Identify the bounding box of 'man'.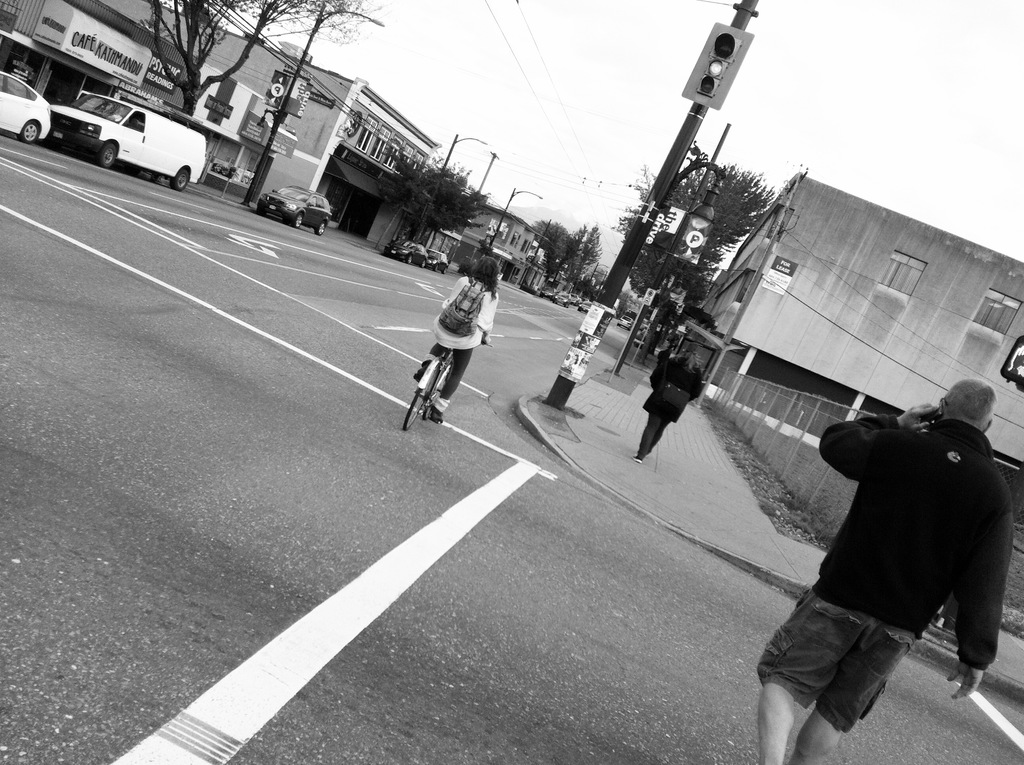
locate(723, 374, 1010, 764).
